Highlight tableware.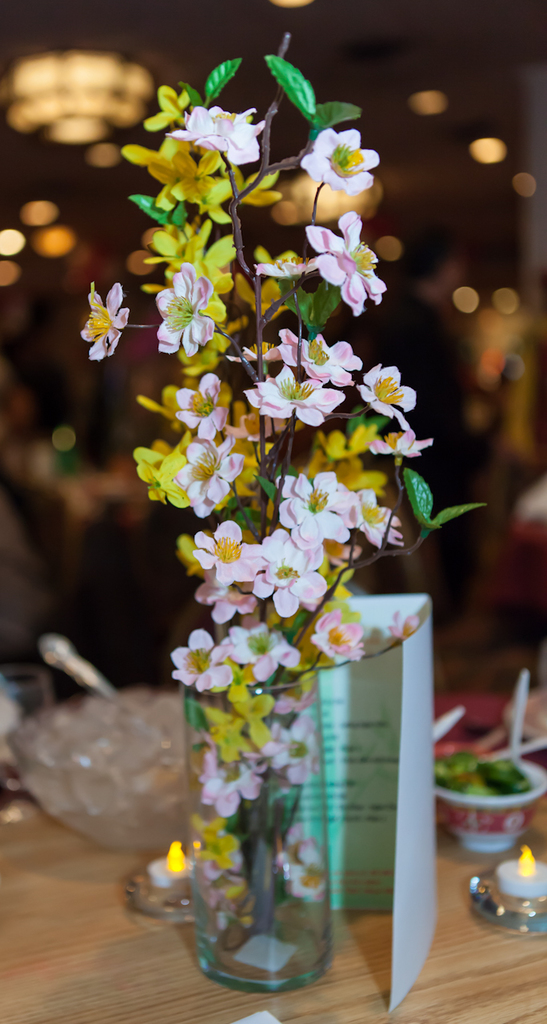
Highlighted region: x1=437, y1=702, x2=468, y2=742.
